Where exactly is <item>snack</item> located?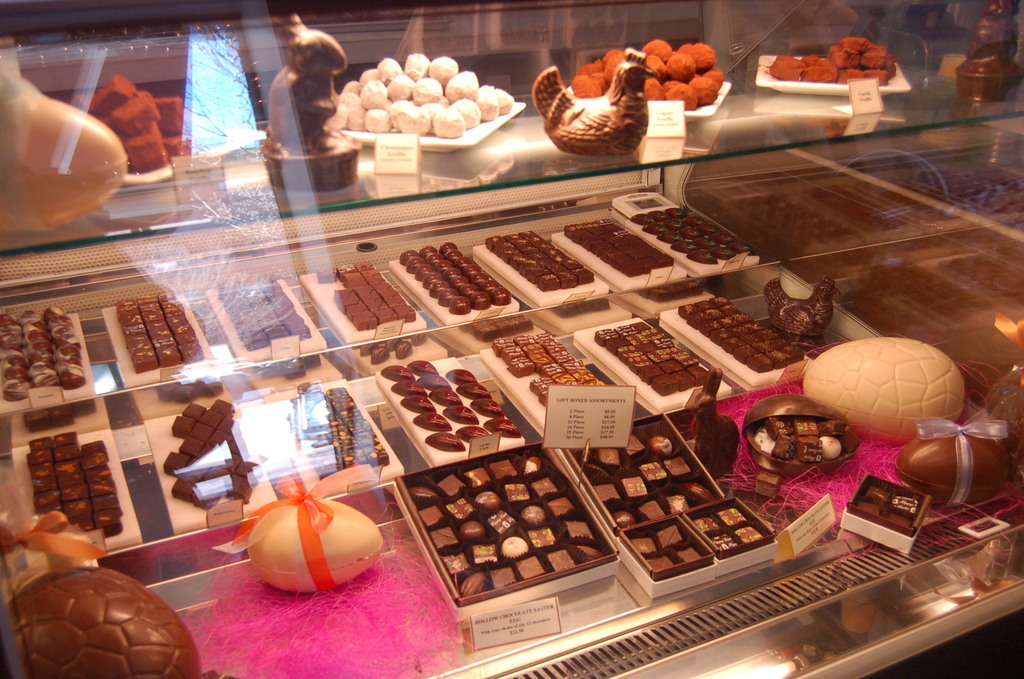
Its bounding box is rect(496, 88, 516, 117).
